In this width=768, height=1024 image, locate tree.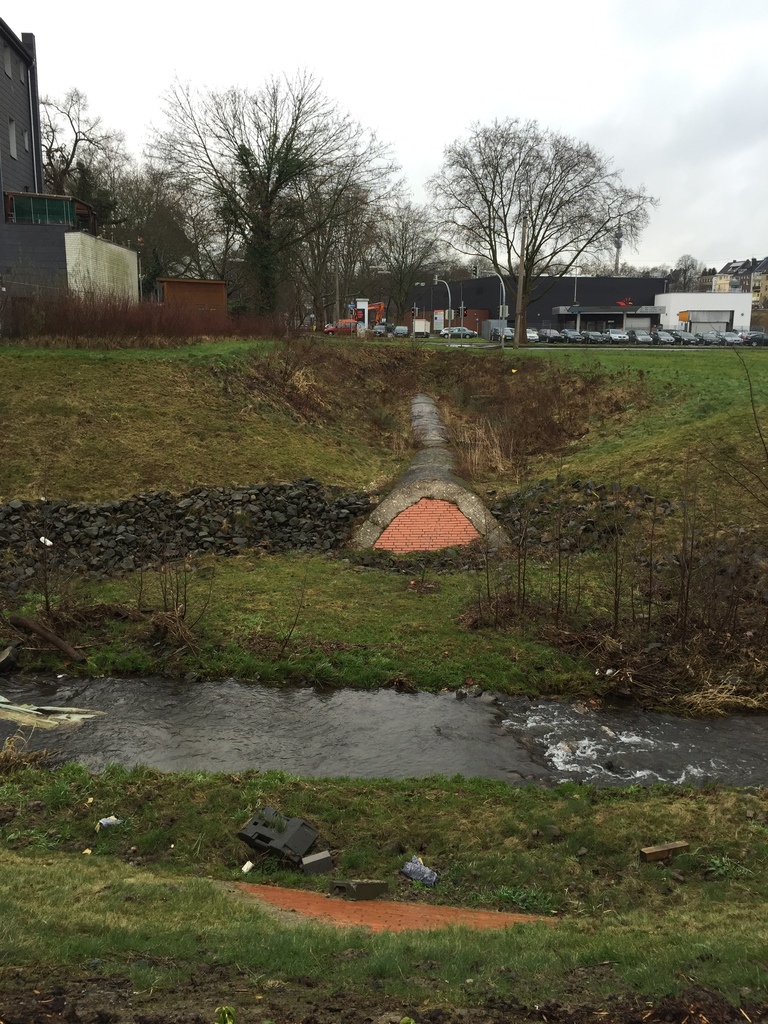
Bounding box: <bbox>120, 58, 379, 318</bbox>.
